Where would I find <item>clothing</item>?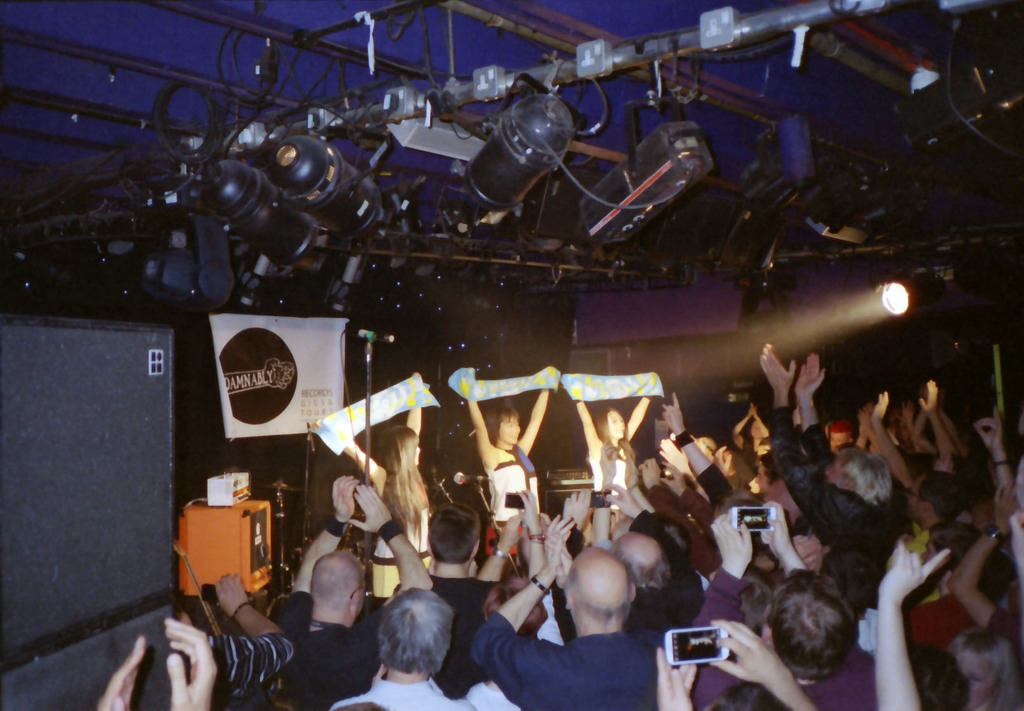
At {"left": 463, "top": 591, "right": 661, "bottom": 707}.
